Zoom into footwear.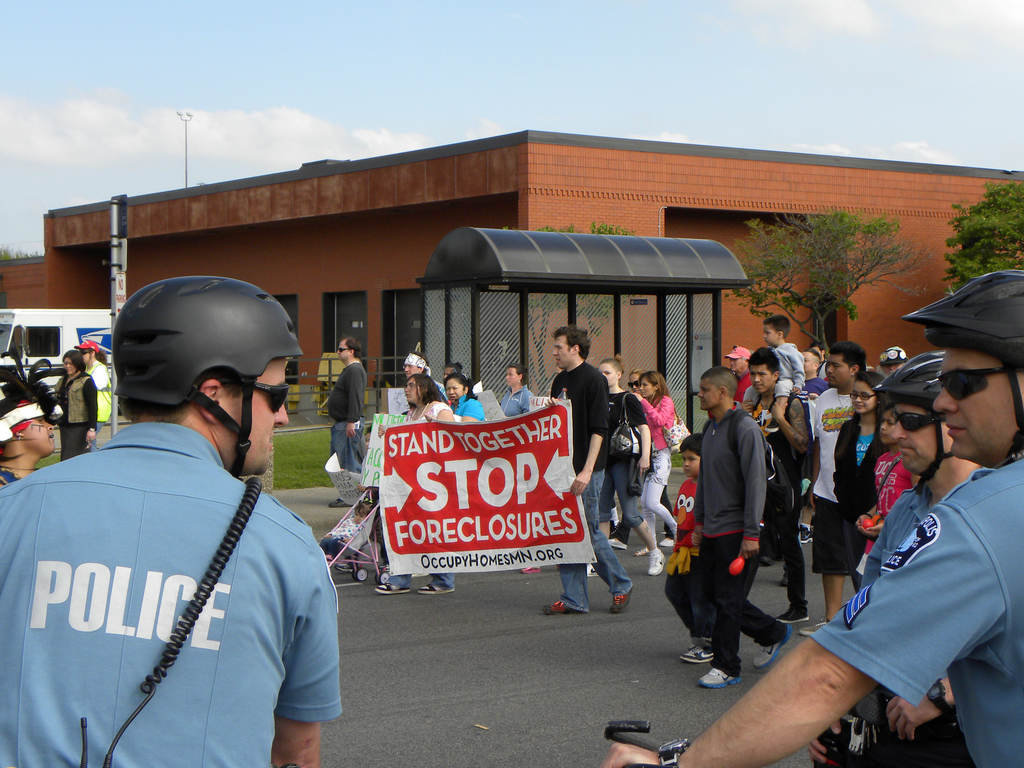
Zoom target: x1=607, y1=585, x2=634, y2=614.
